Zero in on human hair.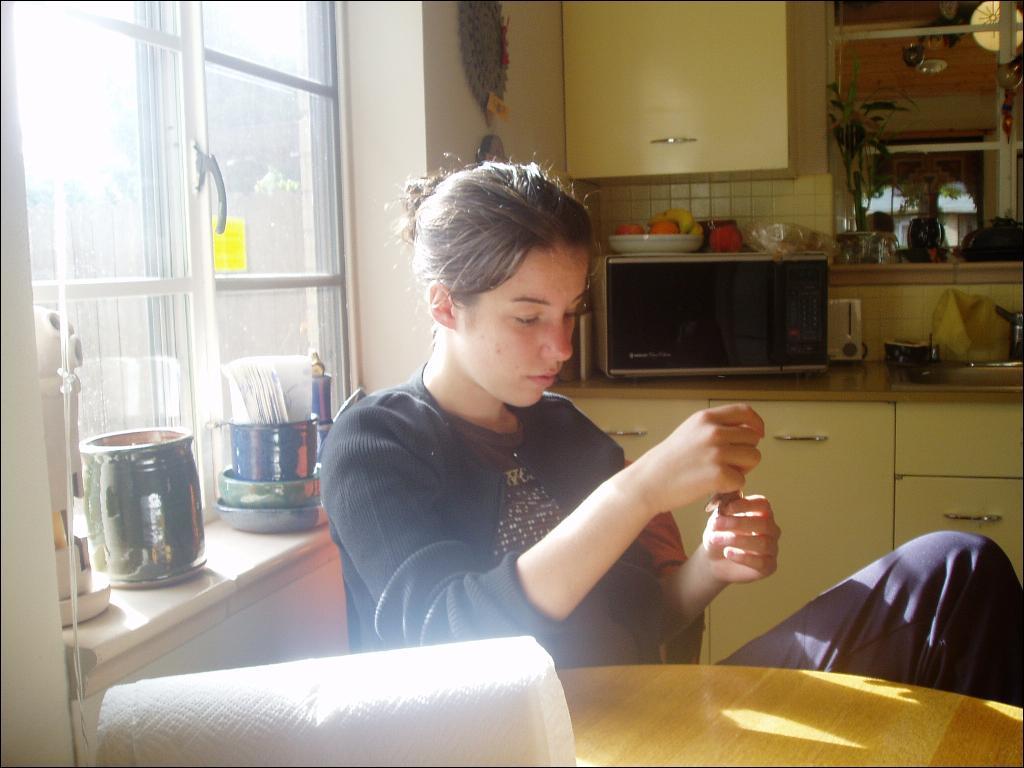
Zeroed in: <bbox>377, 149, 604, 349</bbox>.
